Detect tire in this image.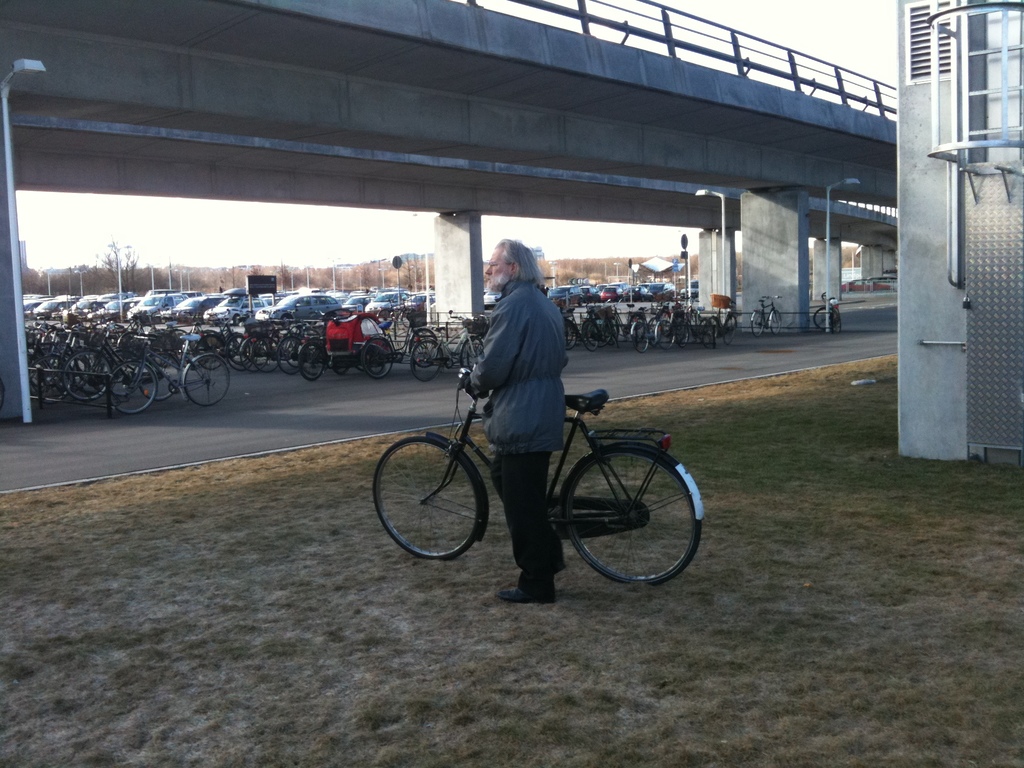
Detection: locate(584, 320, 596, 344).
